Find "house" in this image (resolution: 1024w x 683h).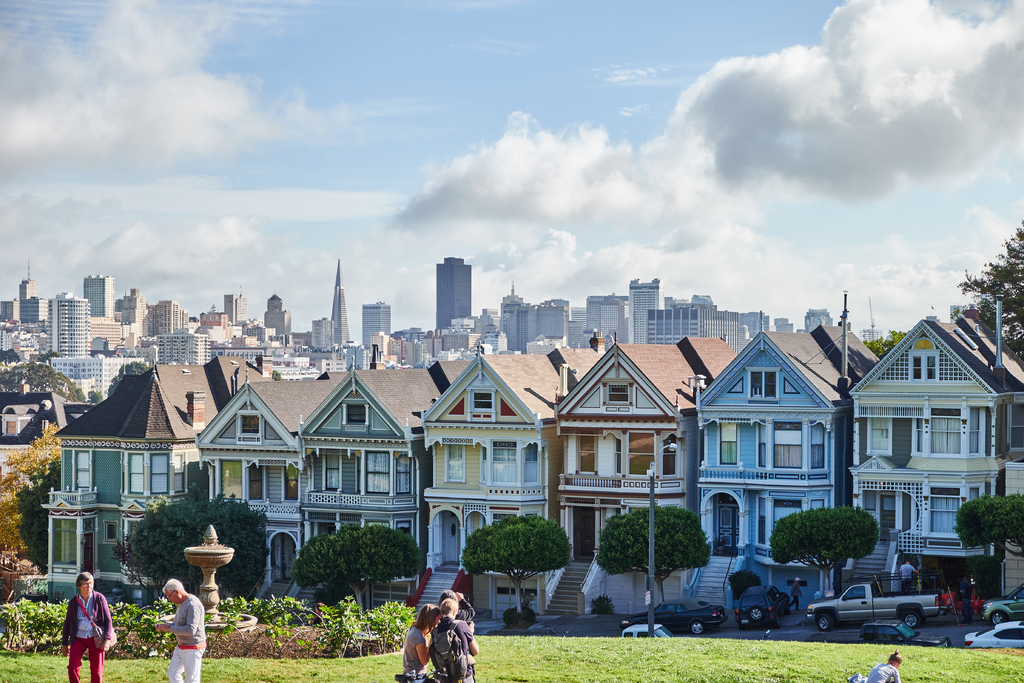
crop(566, 331, 698, 566).
